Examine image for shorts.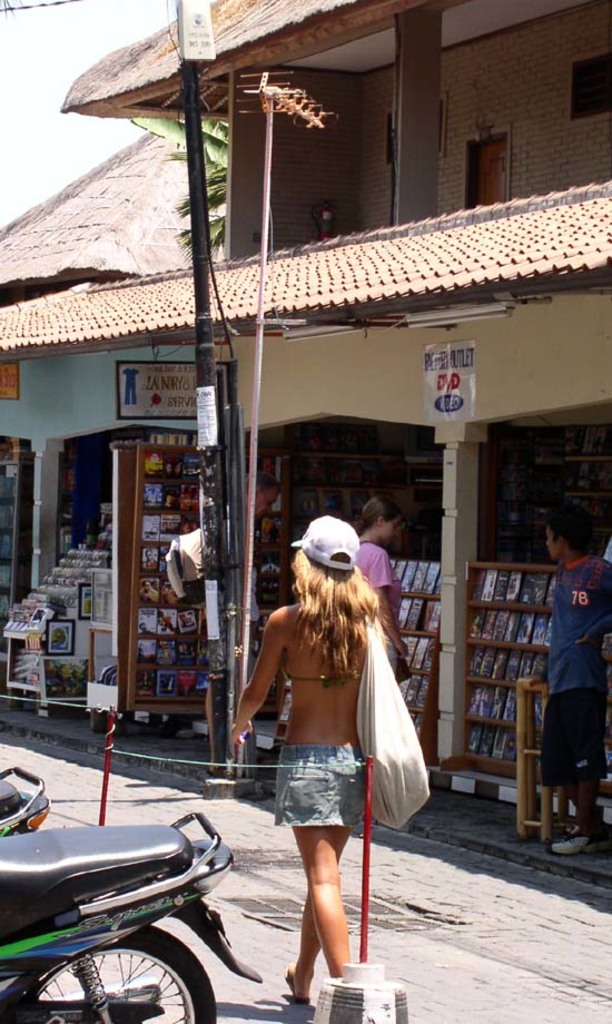
Examination result: rect(251, 747, 393, 848).
